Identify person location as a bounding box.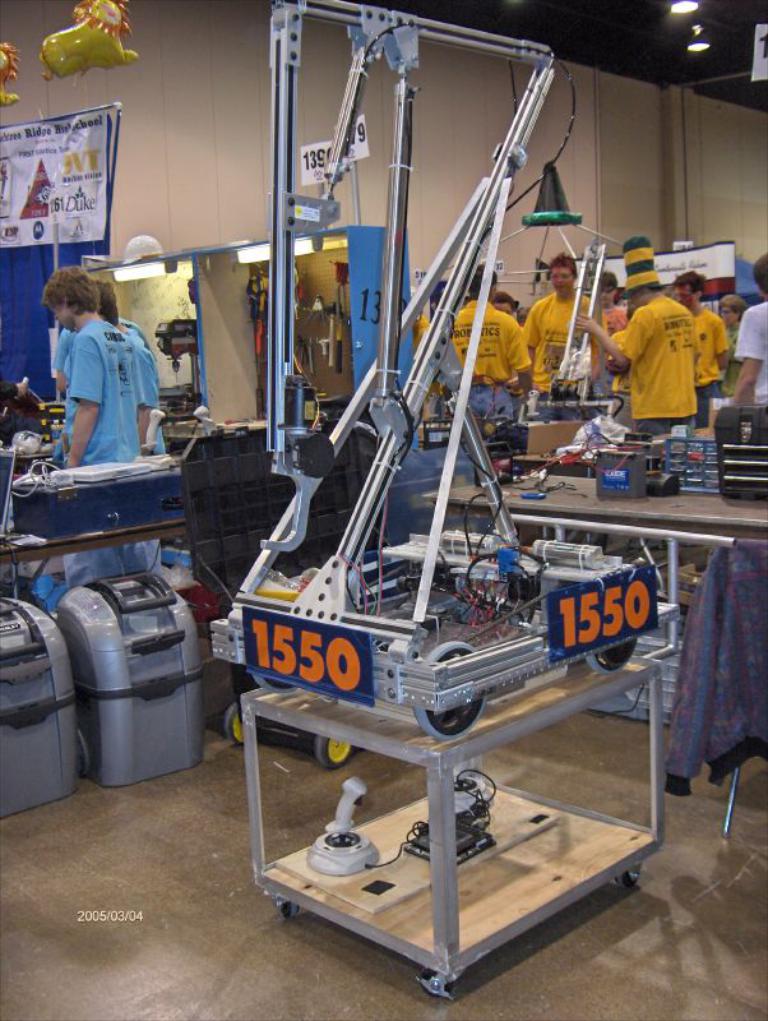
[454,259,532,402].
